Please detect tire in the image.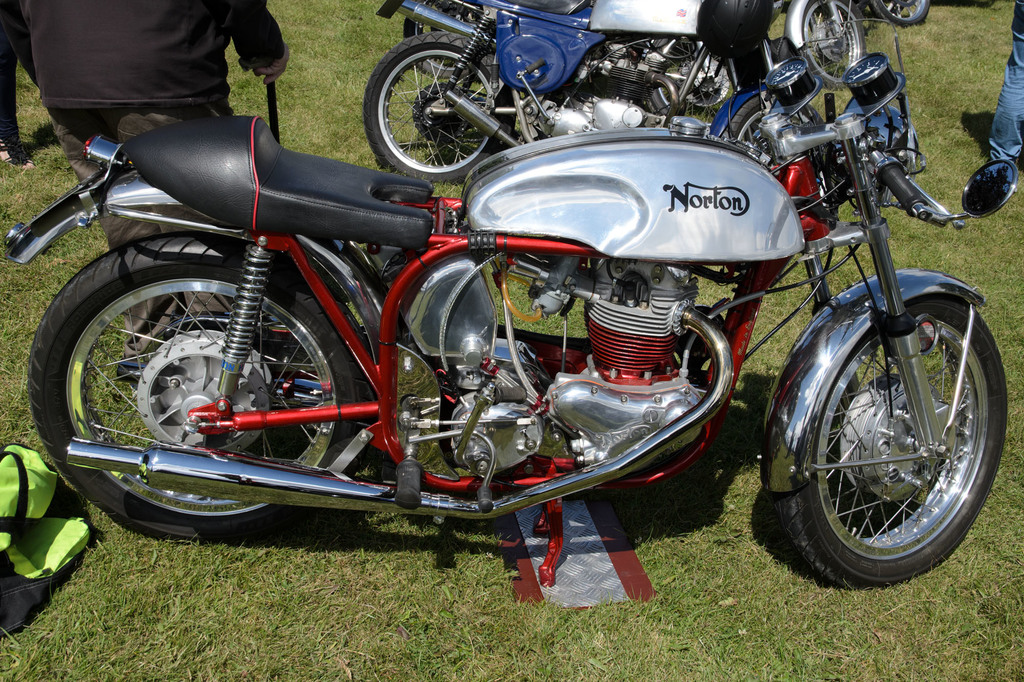
BBox(781, 253, 996, 594).
